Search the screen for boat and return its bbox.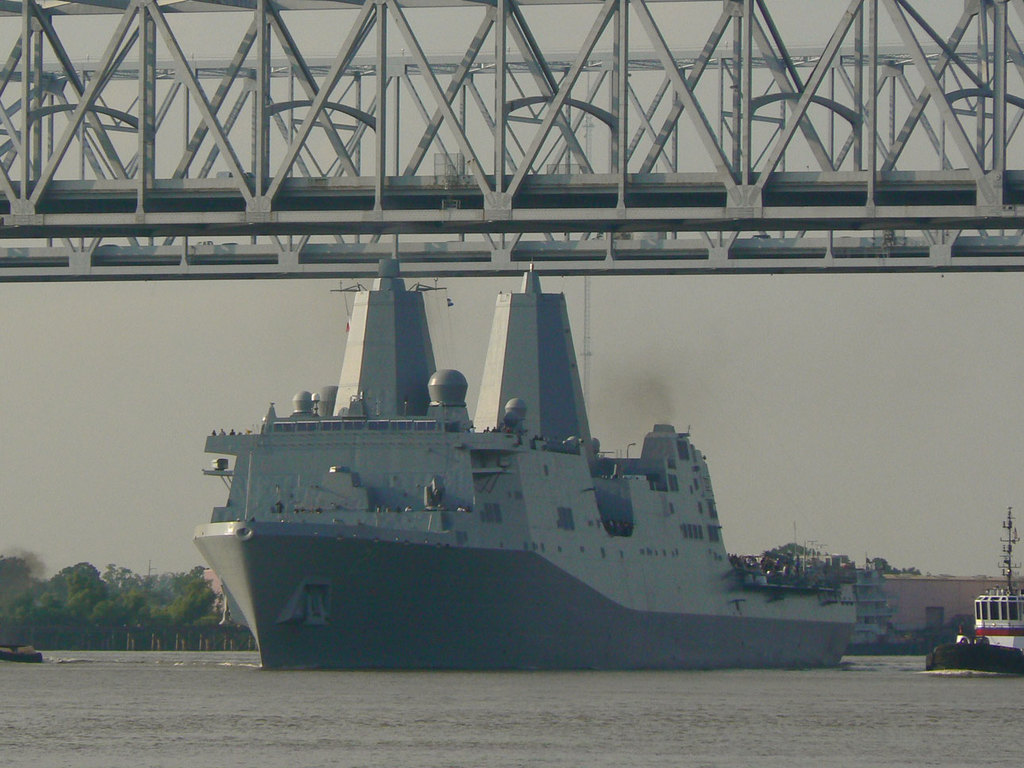
Found: <box>184,261,897,649</box>.
